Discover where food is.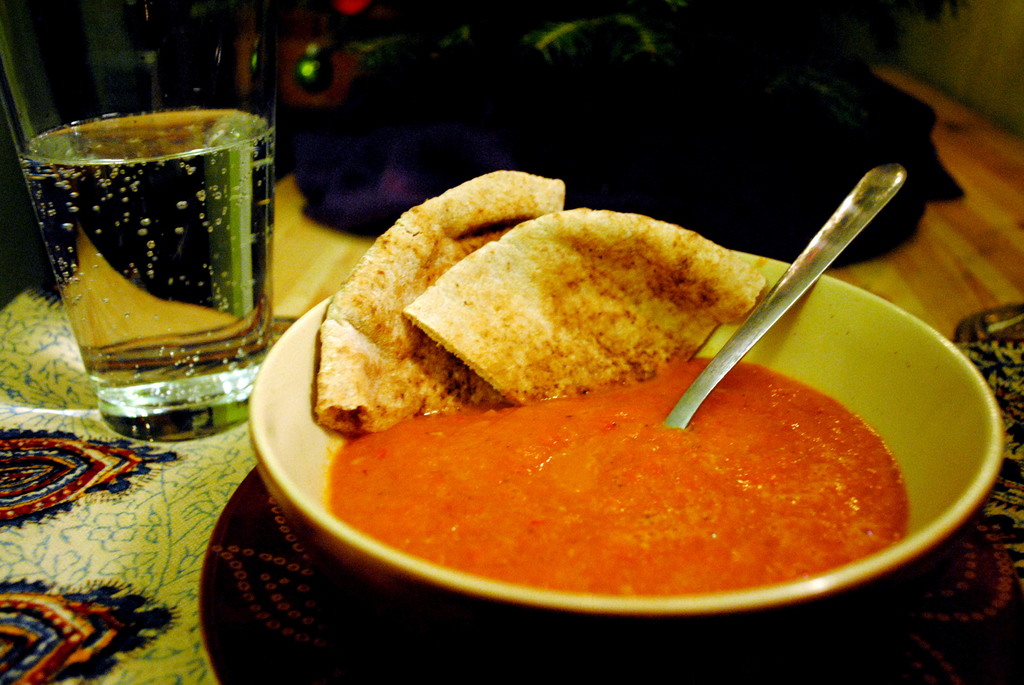
Discovered at 398/197/805/402.
